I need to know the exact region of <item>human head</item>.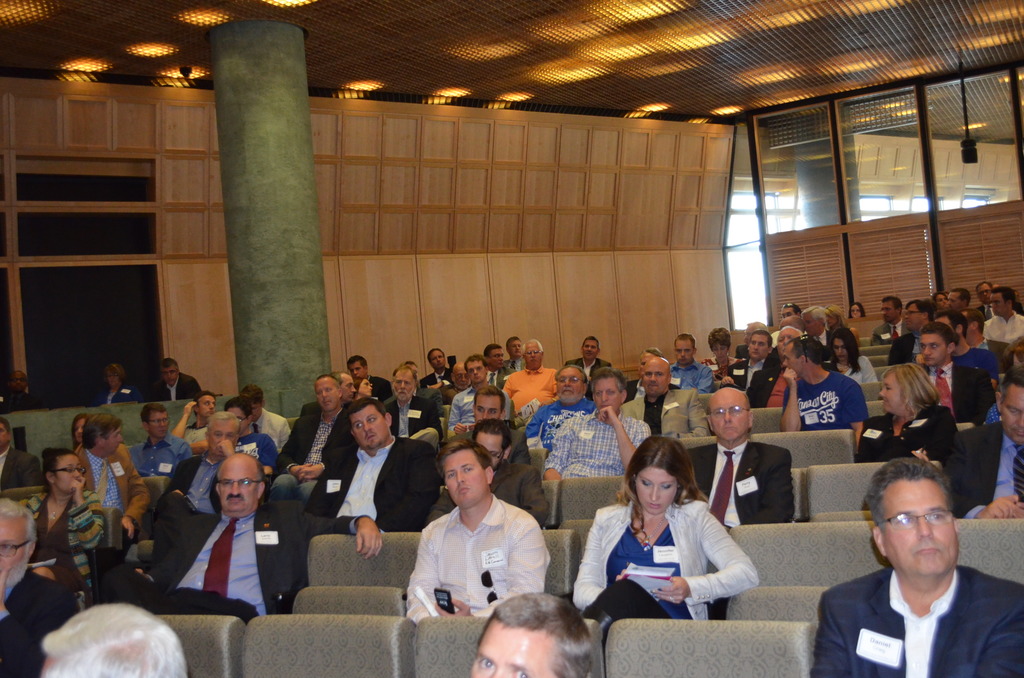
Region: <bbox>428, 346, 447, 370</bbox>.
